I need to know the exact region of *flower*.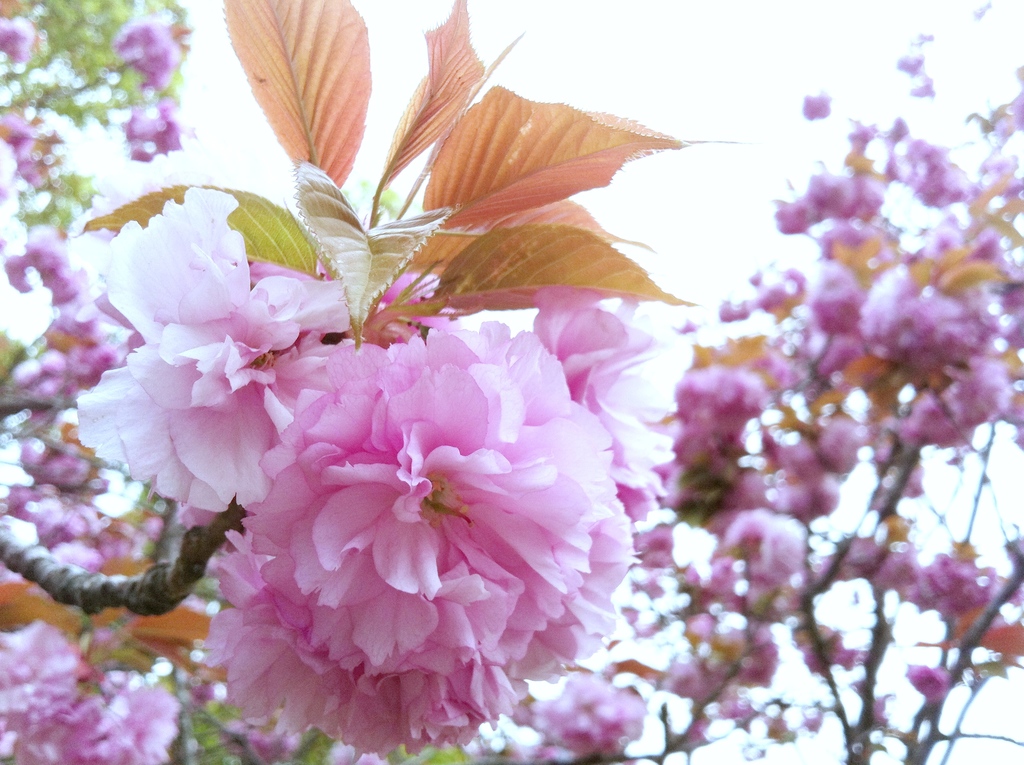
Region: rect(72, 173, 353, 522).
